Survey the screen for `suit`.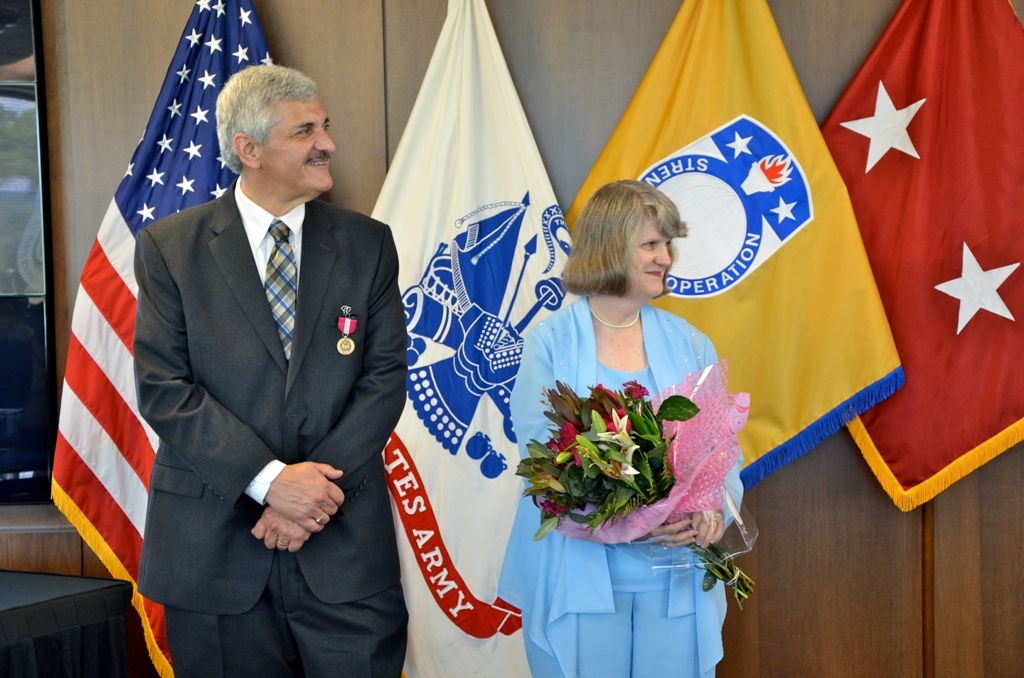
Survey found: 127/70/390/631.
